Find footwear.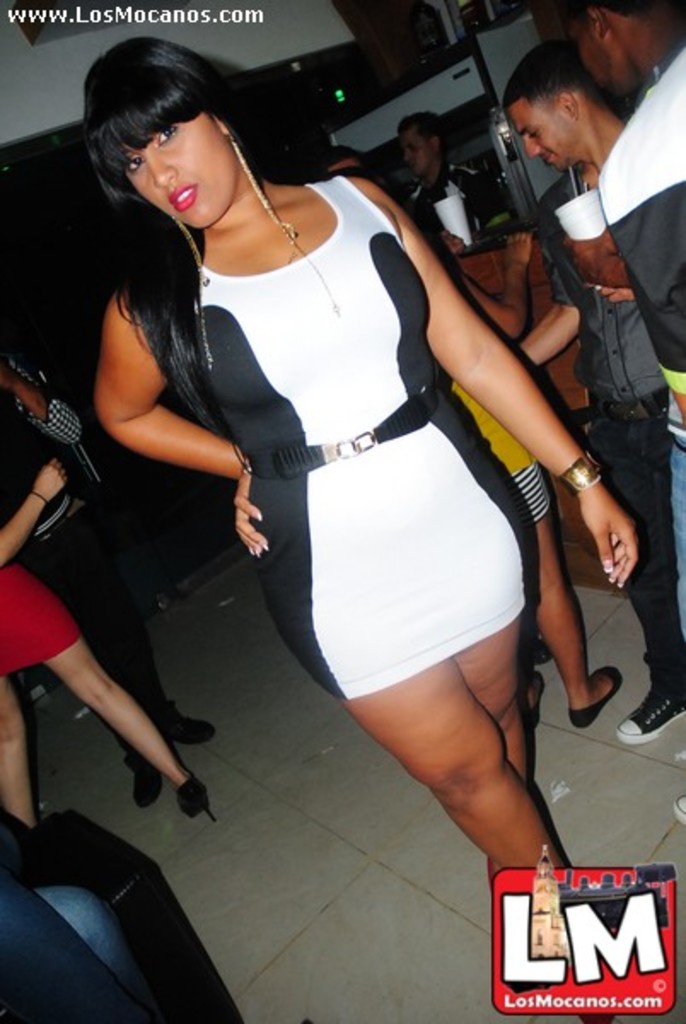
121:751:167:806.
